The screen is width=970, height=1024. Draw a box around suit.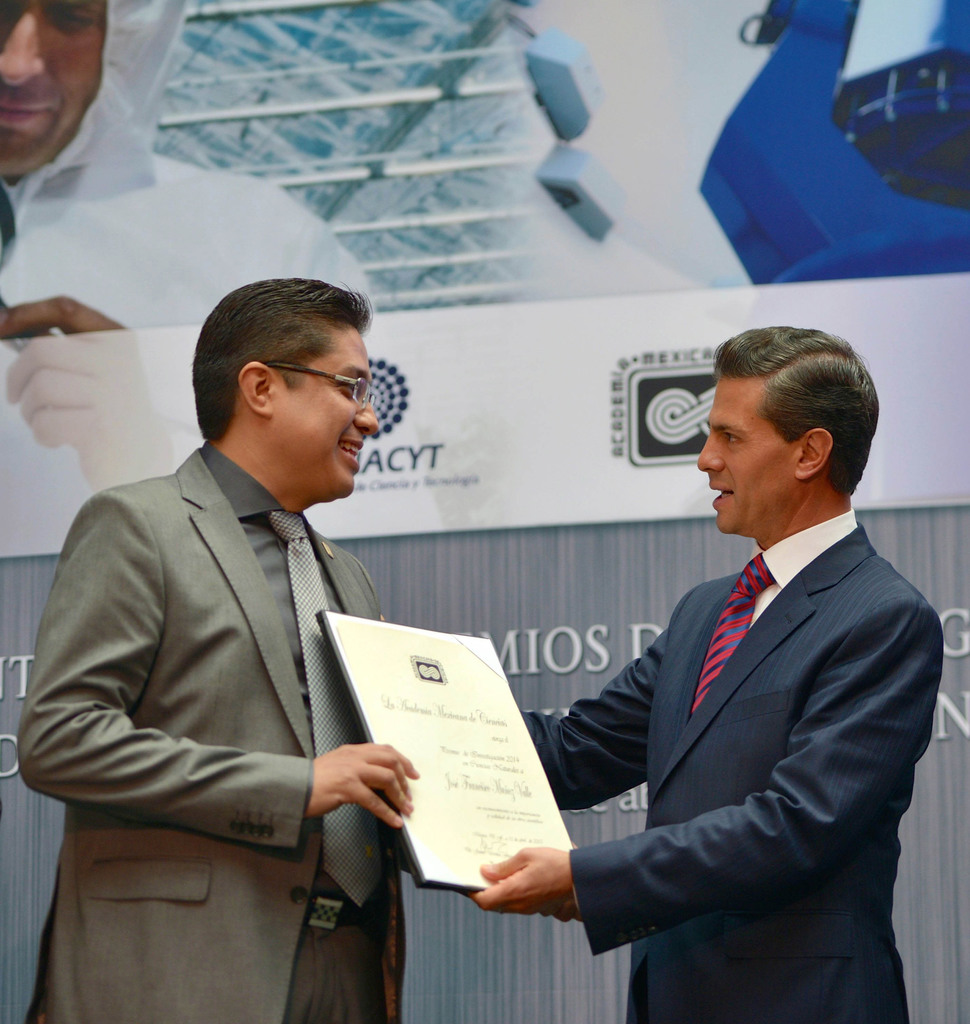
443 500 951 1000.
